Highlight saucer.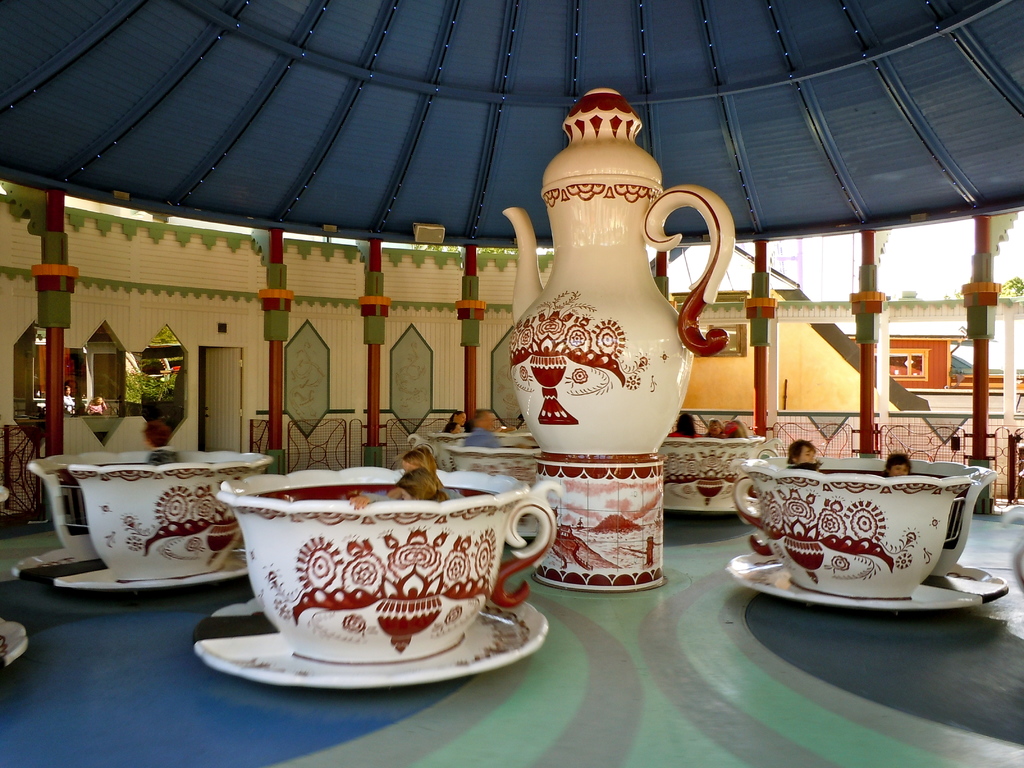
Highlighted region: {"left": 13, "top": 544, "right": 102, "bottom": 581}.
